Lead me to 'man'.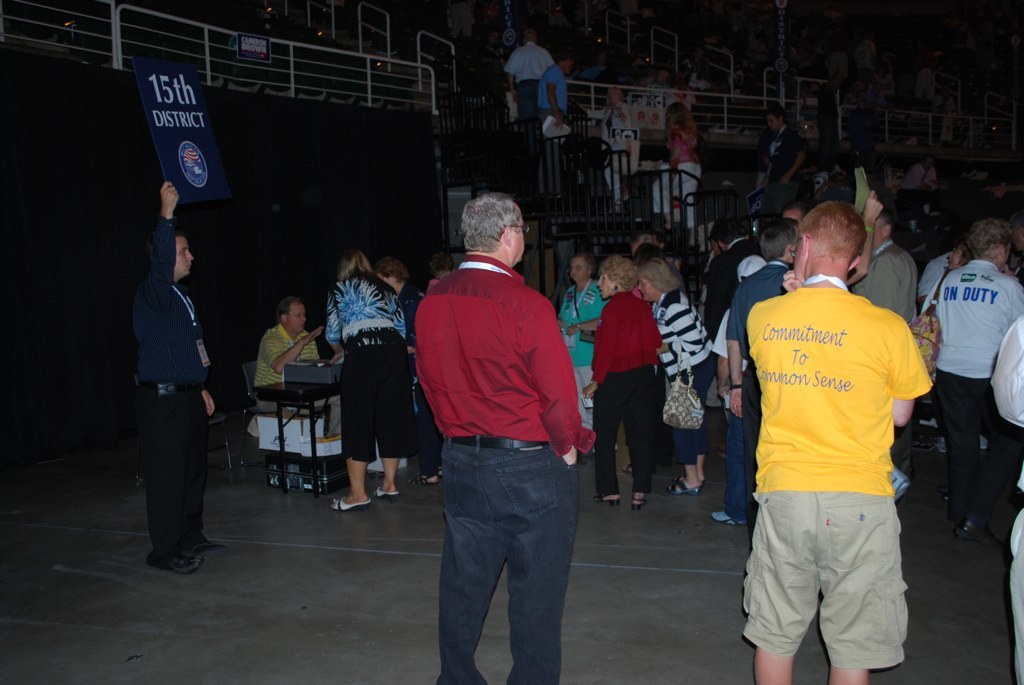
Lead to (left=253, top=297, right=331, bottom=438).
